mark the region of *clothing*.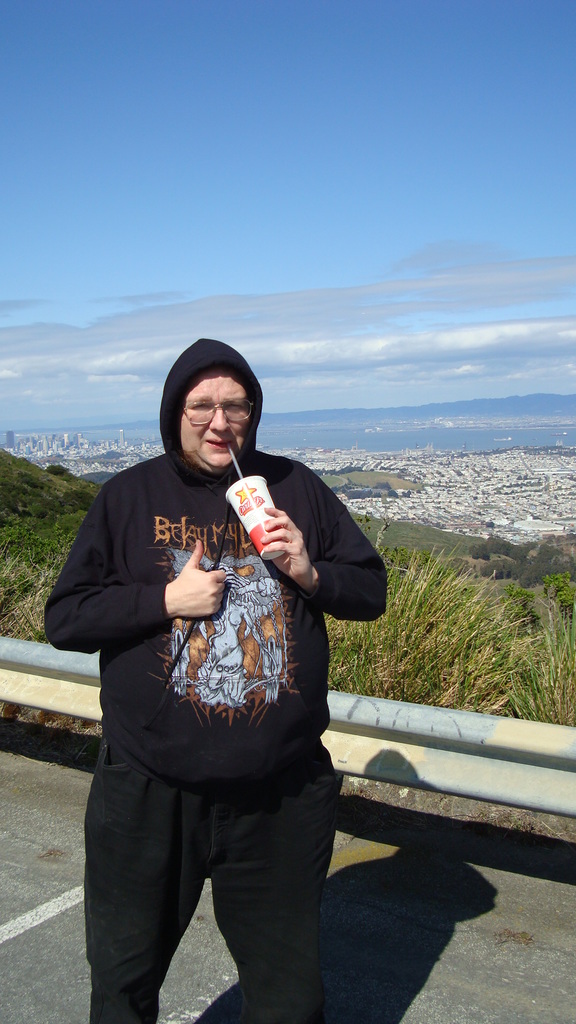
Region: [45,337,388,1023].
